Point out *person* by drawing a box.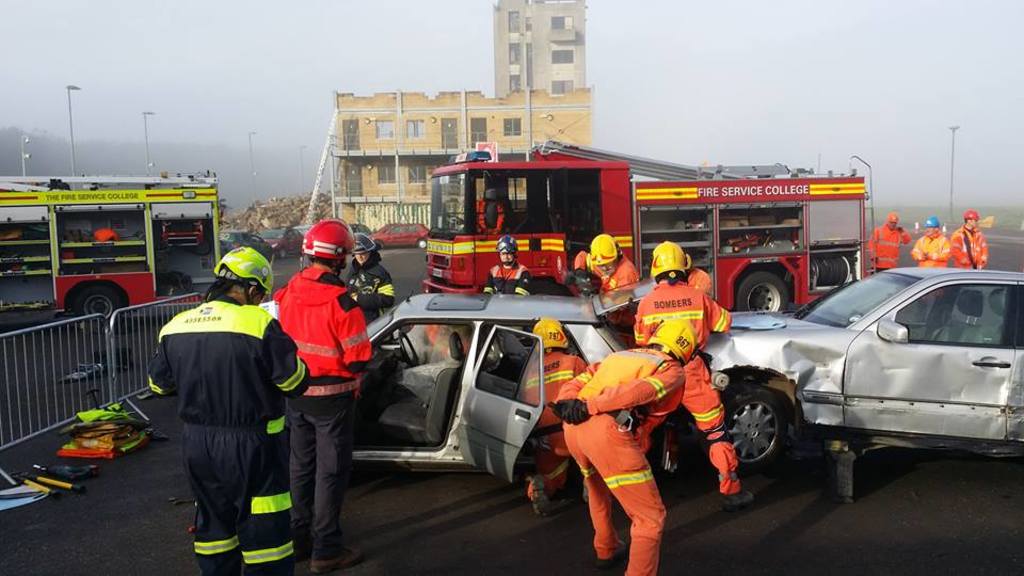
Rect(624, 231, 757, 508).
